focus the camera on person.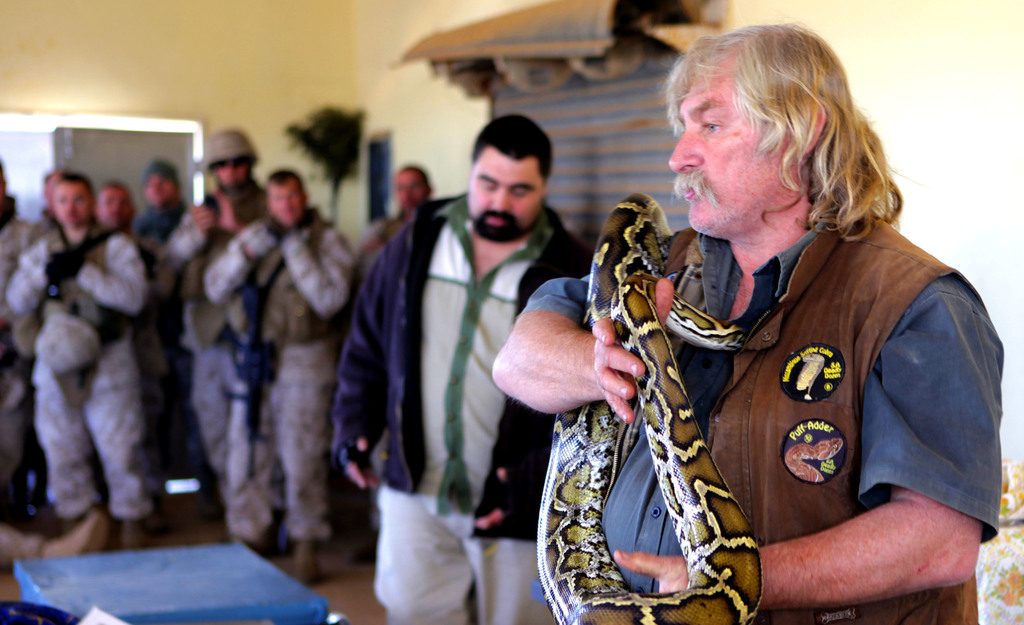
Focus region: {"left": 488, "top": 36, "right": 1002, "bottom": 624}.
